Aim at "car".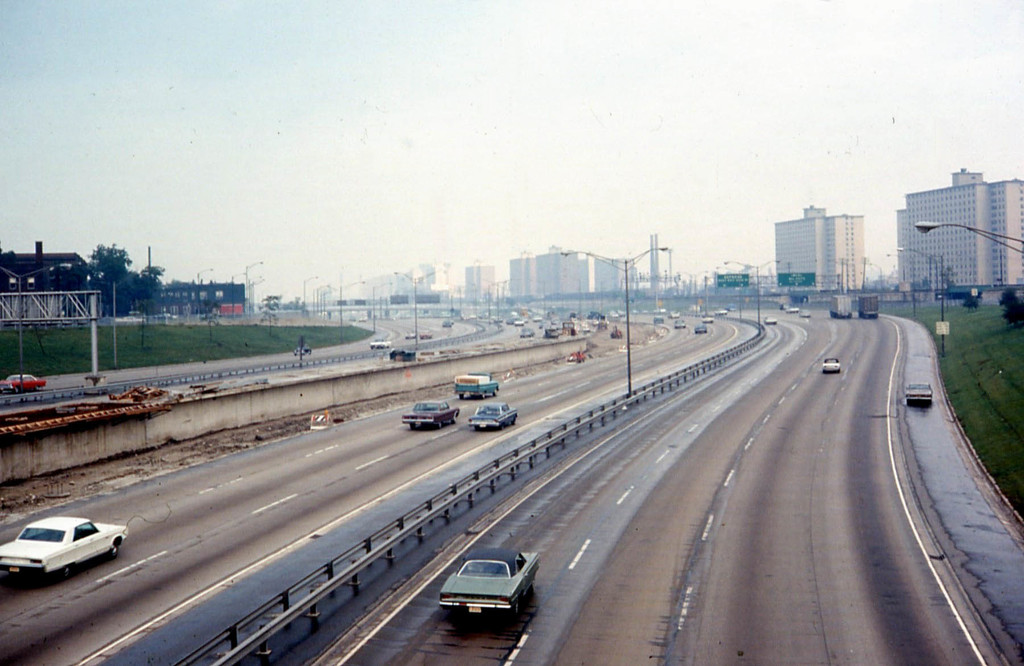
Aimed at 696, 327, 710, 334.
